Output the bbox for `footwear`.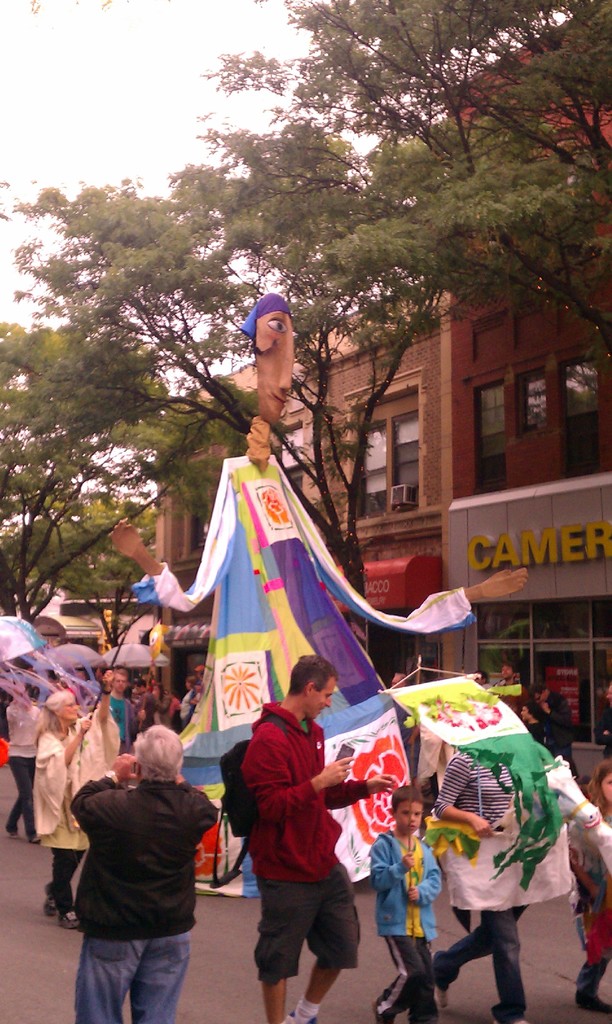
Rect(399, 970, 437, 1023).
